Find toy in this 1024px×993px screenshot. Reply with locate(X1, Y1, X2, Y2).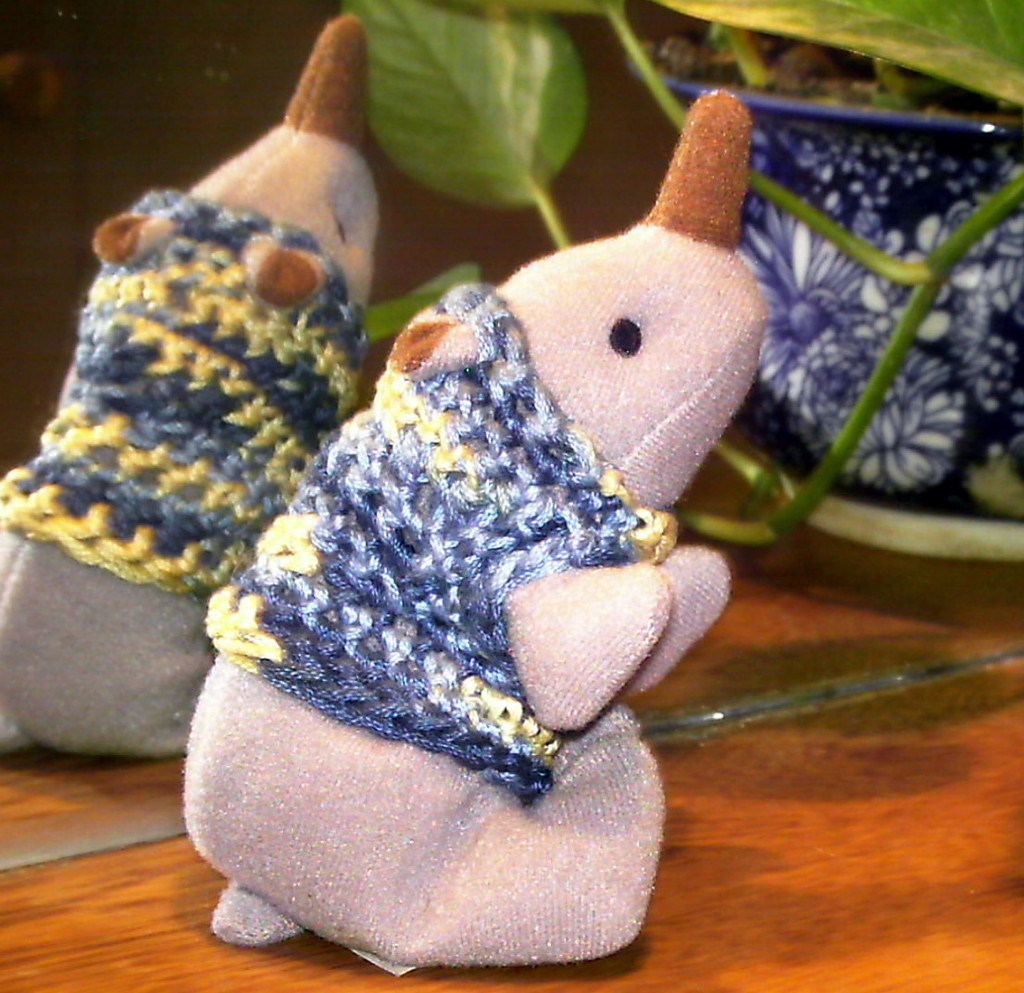
locate(276, 110, 782, 884).
